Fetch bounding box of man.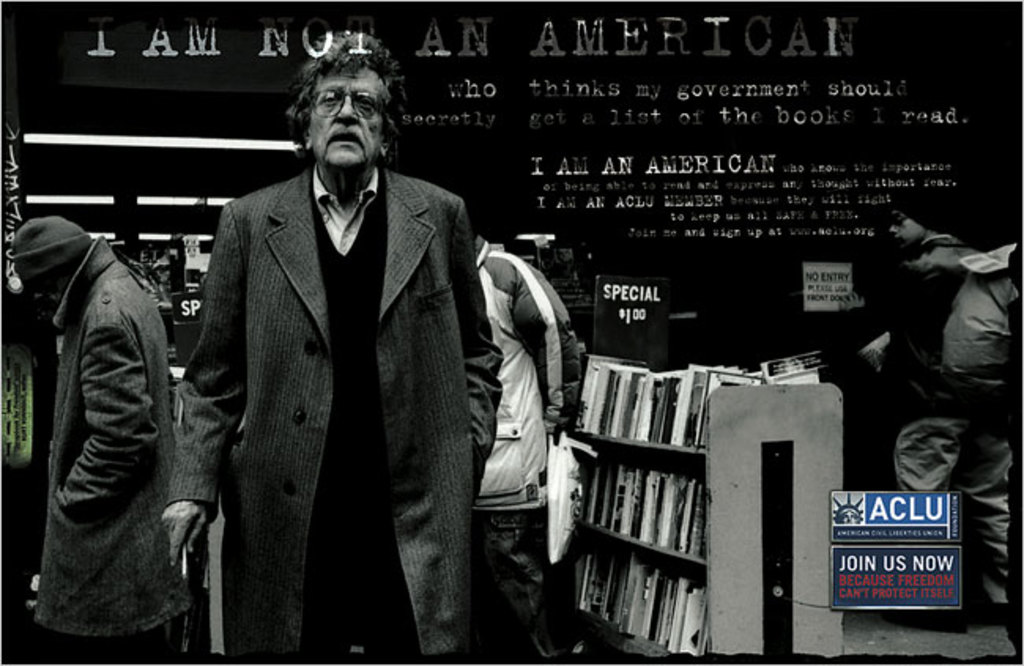
Bbox: bbox=[164, 30, 501, 664].
